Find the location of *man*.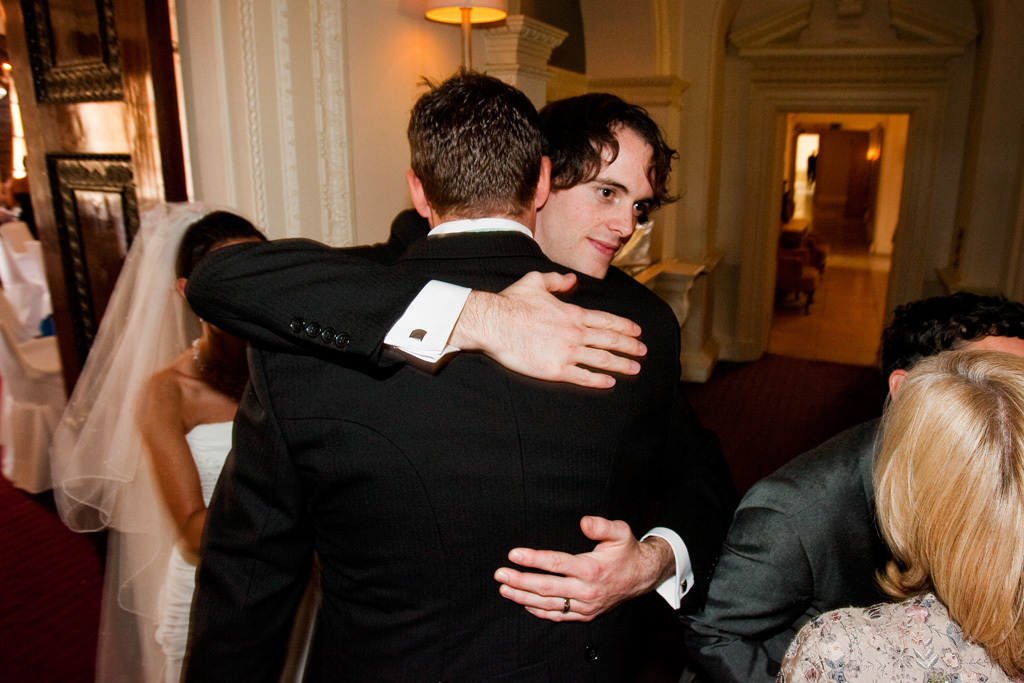
Location: <box>184,86,738,632</box>.
